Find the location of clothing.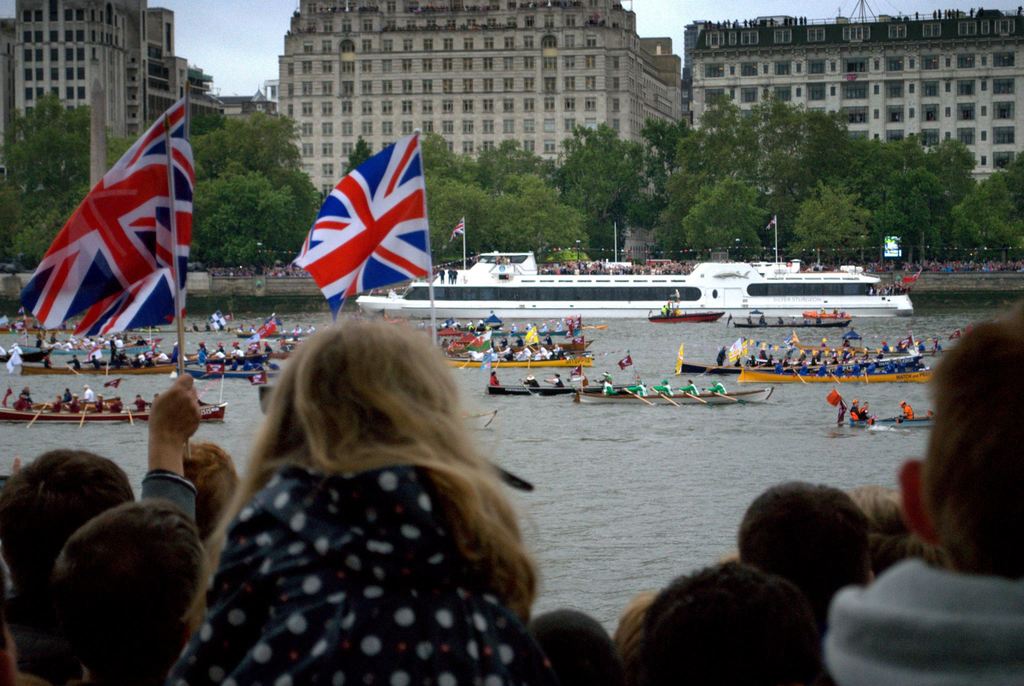
Location: (216, 351, 225, 359).
